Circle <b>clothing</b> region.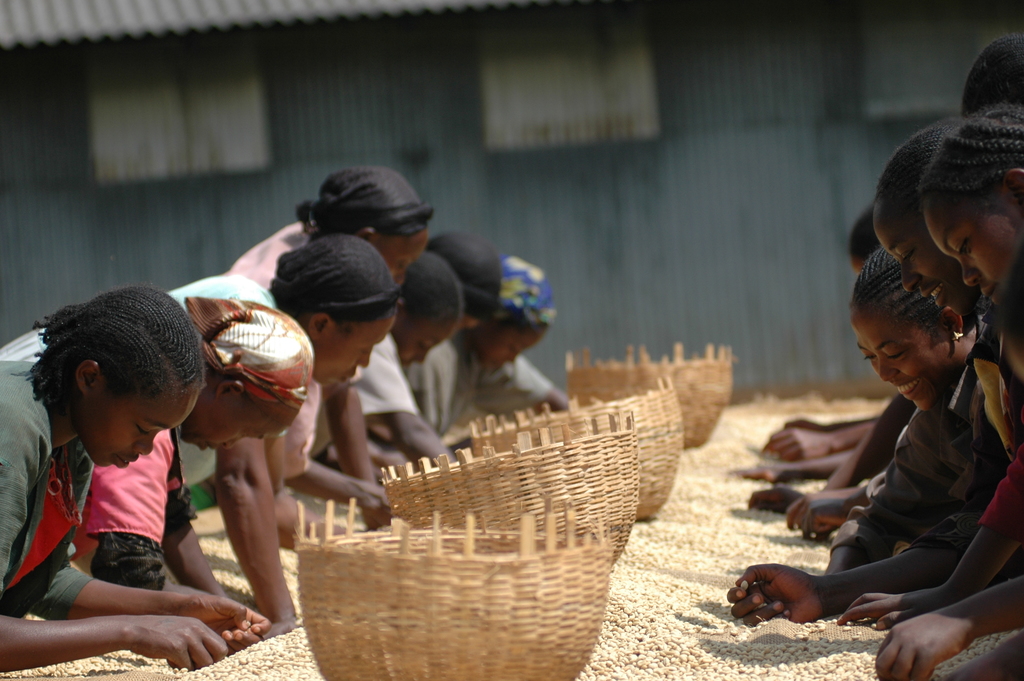
Region: (x1=229, y1=222, x2=344, y2=488).
